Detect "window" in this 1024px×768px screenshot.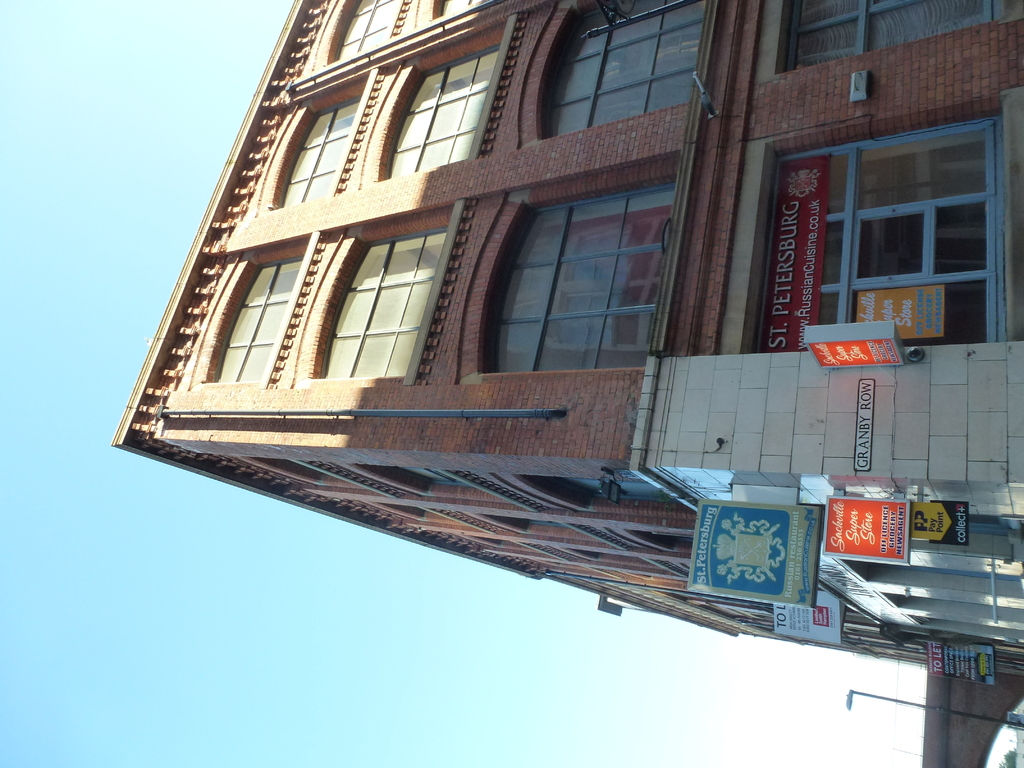
Detection: locate(267, 73, 372, 208).
